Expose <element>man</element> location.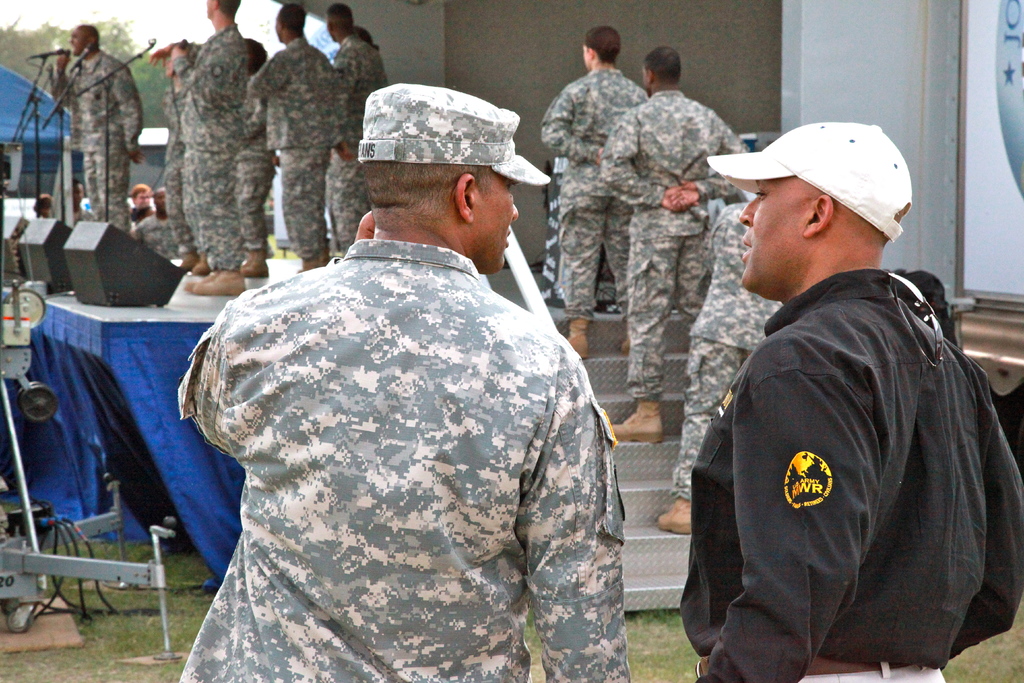
Exposed at locate(538, 24, 648, 359).
